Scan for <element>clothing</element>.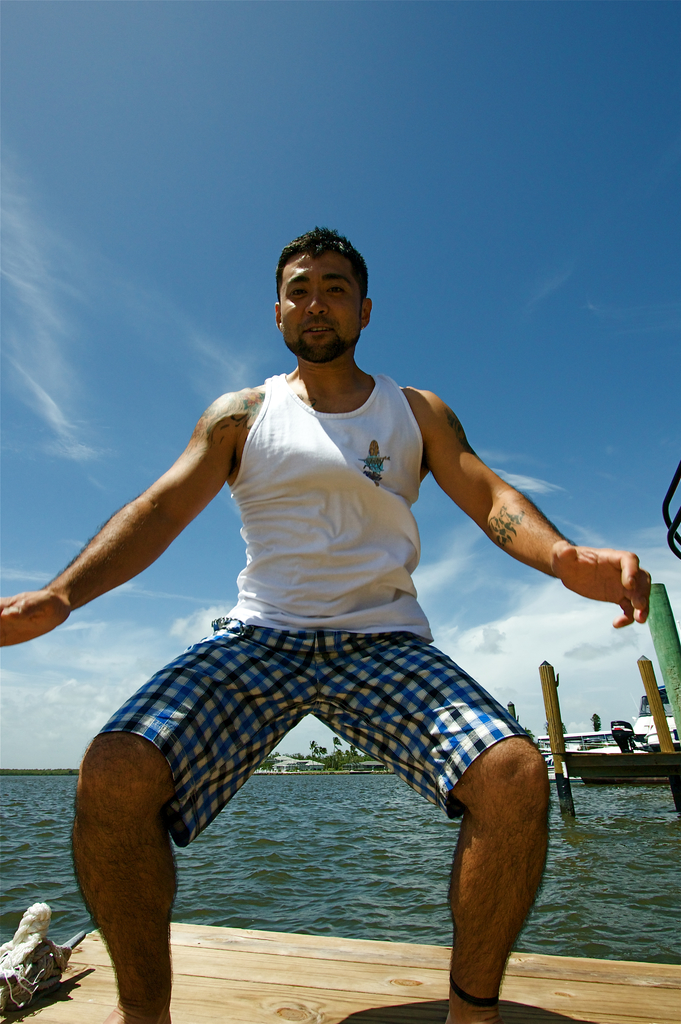
Scan result: rect(94, 378, 516, 844).
